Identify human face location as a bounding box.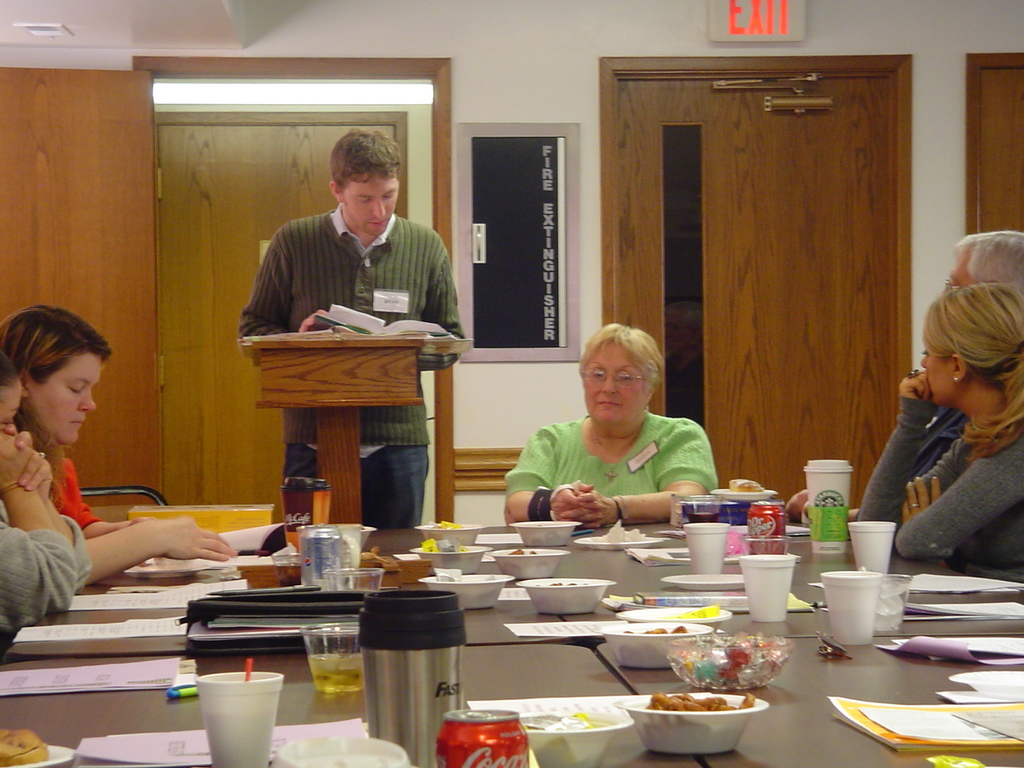
left=920, top=346, right=956, bottom=402.
